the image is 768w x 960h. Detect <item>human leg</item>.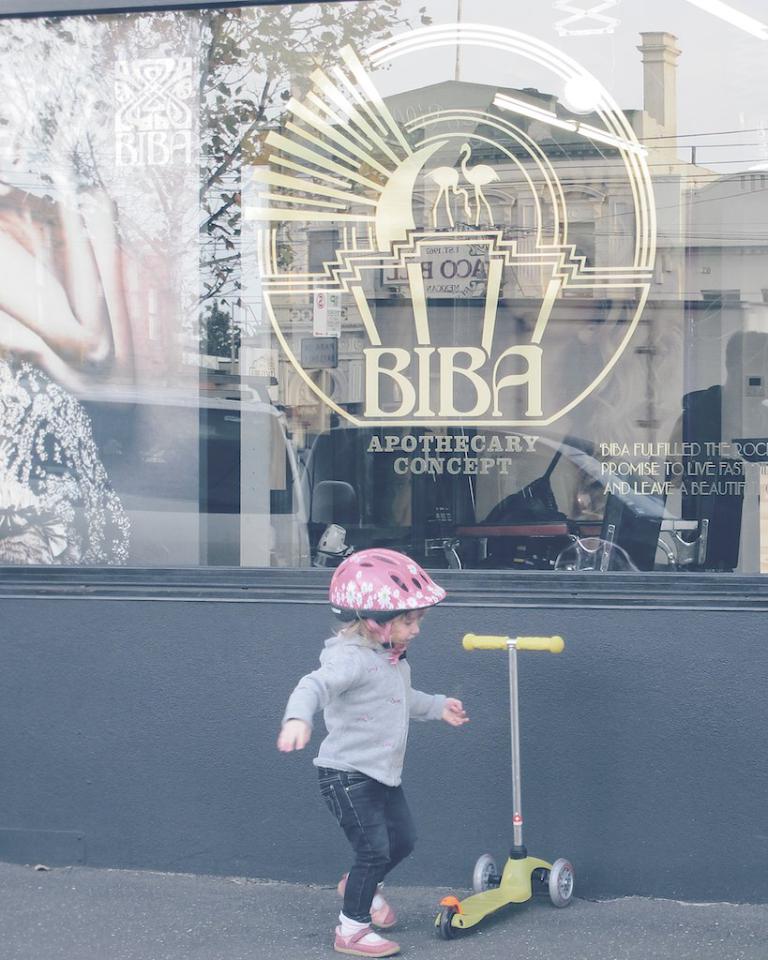
Detection: x1=340 y1=784 x2=416 y2=932.
